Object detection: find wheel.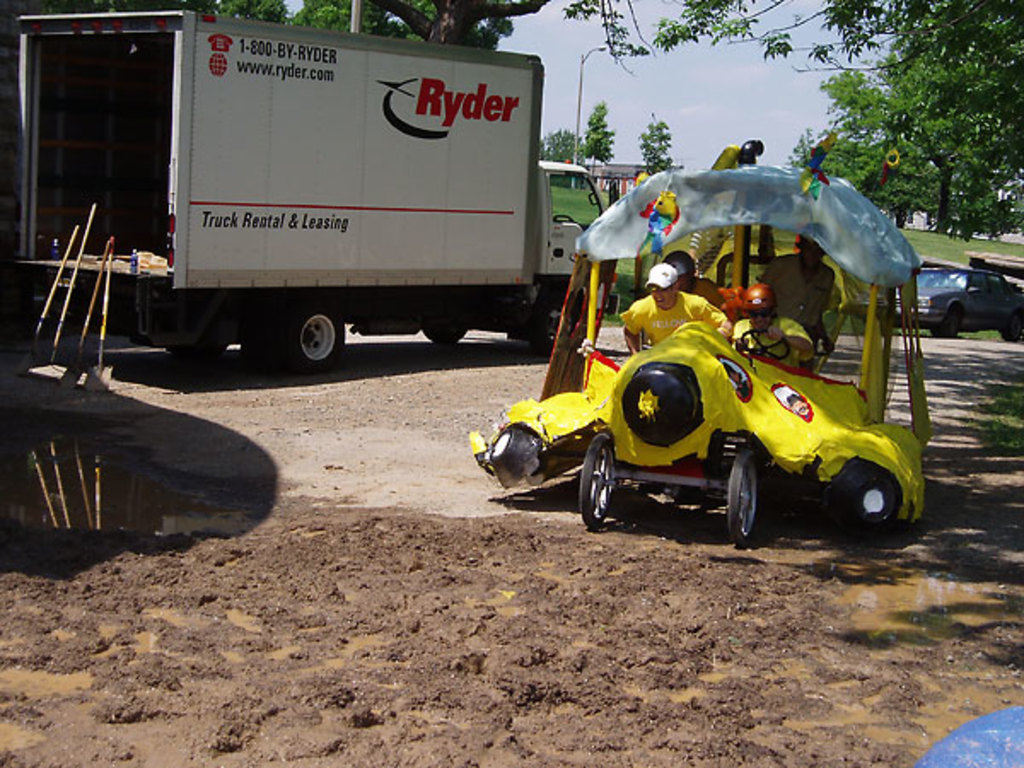
[927,300,963,336].
